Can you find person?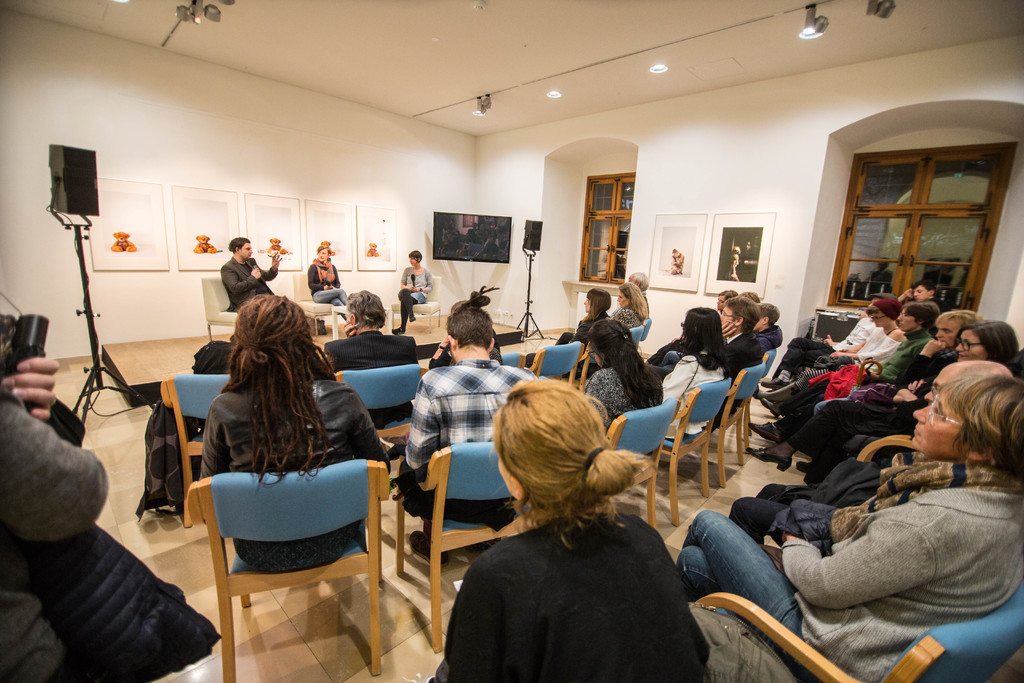
Yes, bounding box: 666/366/1023/682.
